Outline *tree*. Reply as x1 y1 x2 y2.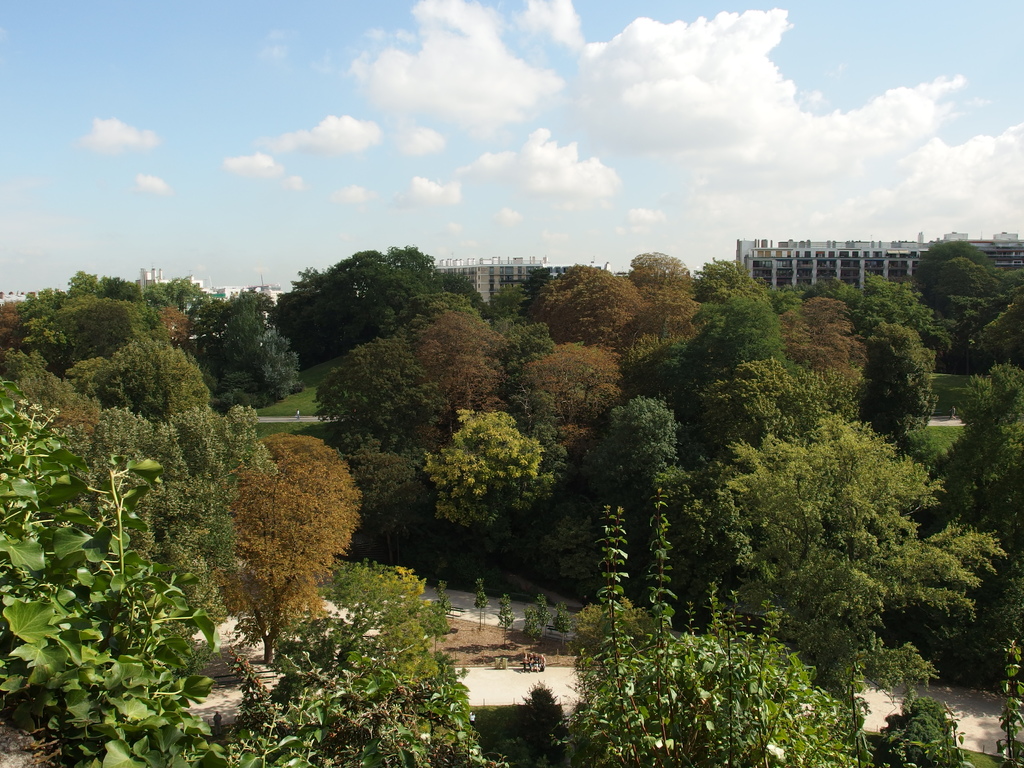
585 396 680 491.
